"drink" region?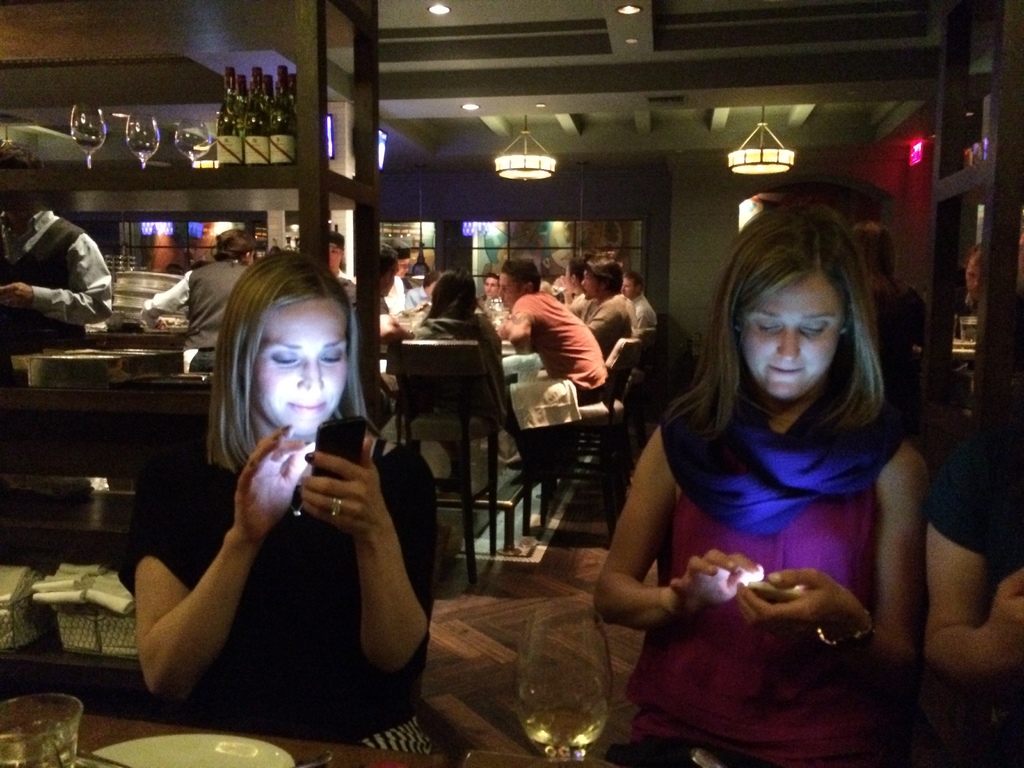
box(0, 721, 78, 767)
